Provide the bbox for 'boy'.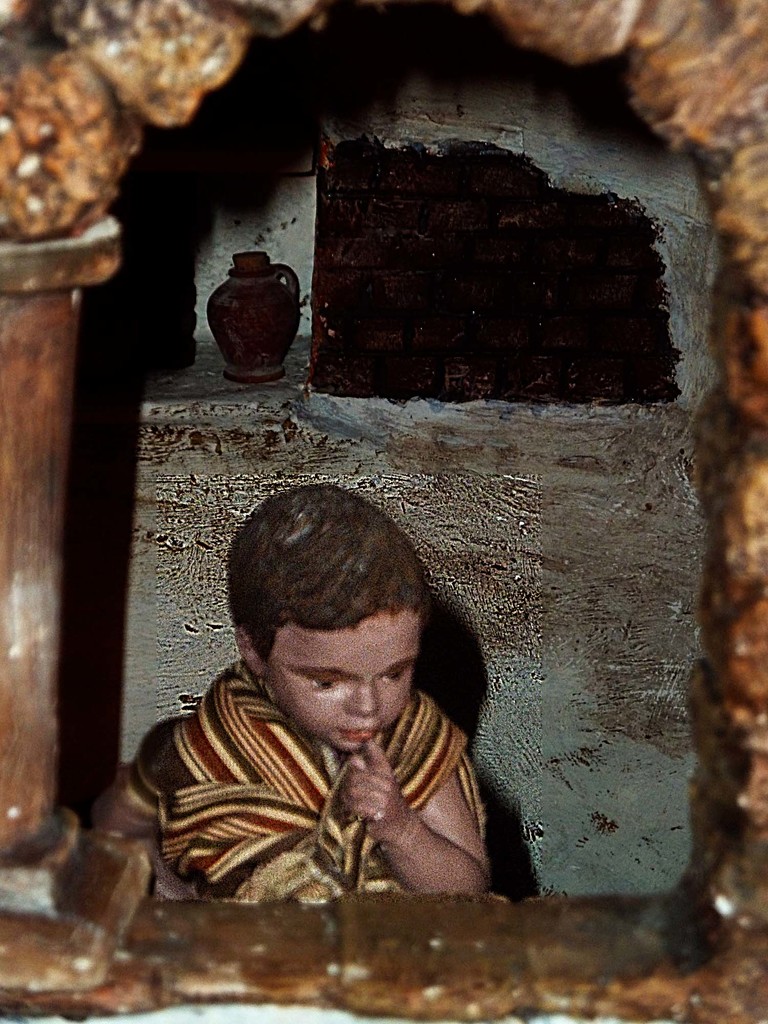
left=152, top=470, right=508, bottom=900.
